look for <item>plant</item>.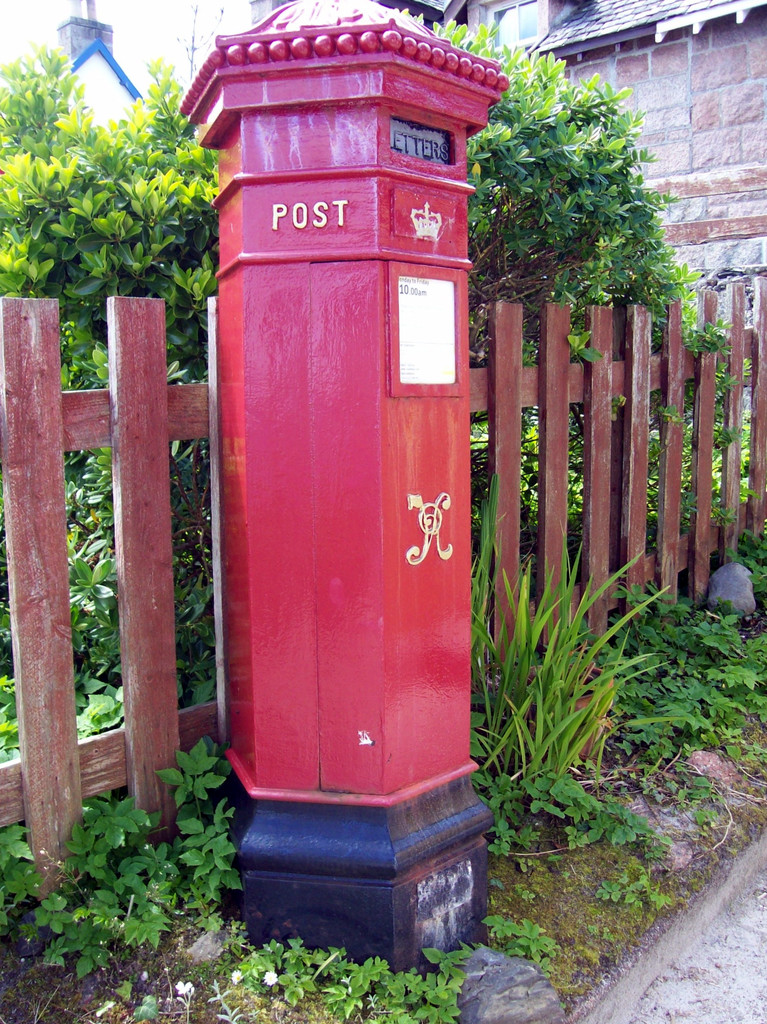
Found: <region>455, 478, 681, 805</region>.
